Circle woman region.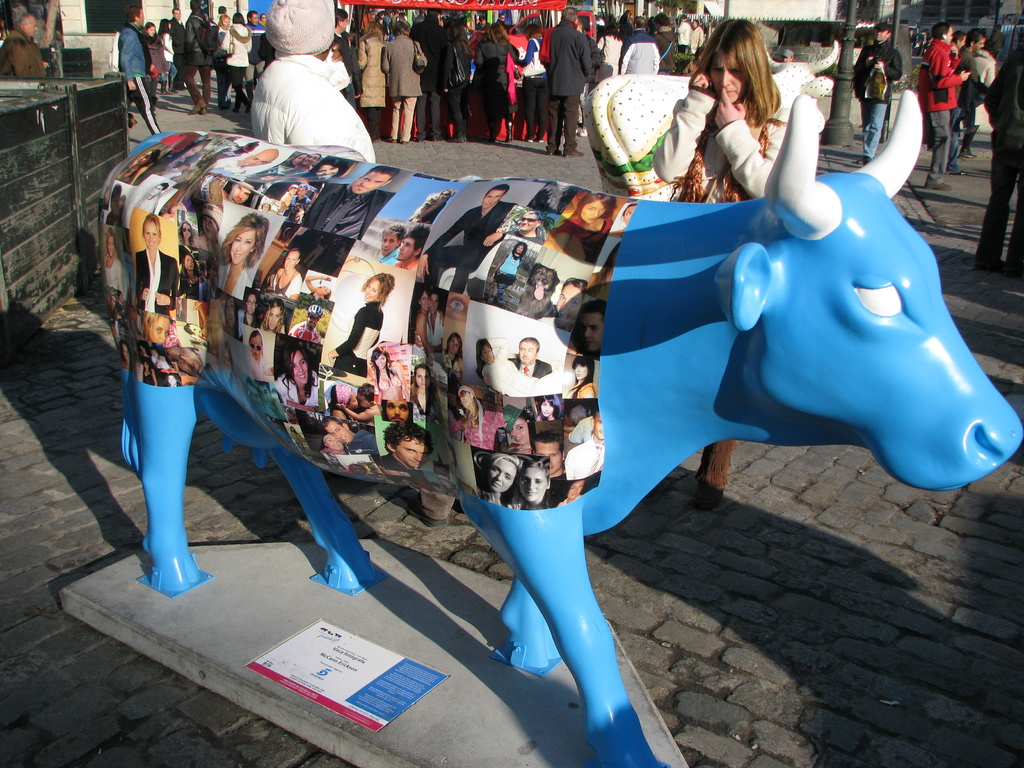
Region: Rect(272, 340, 320, 404).
